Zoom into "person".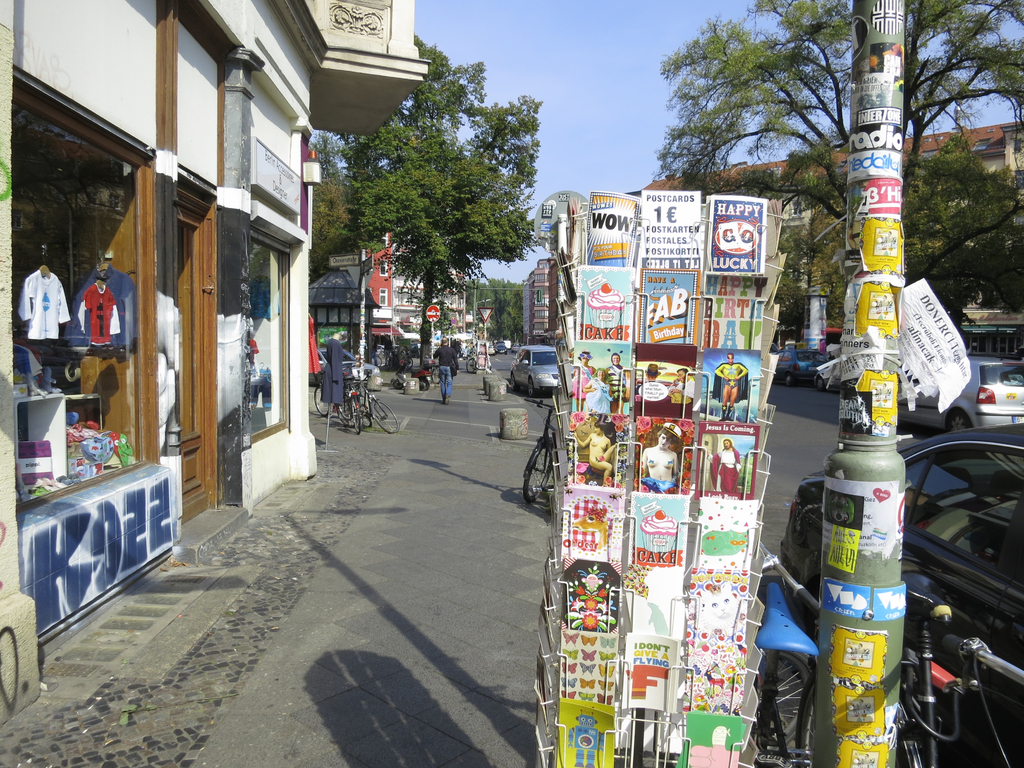
Zoom target: rect(711, 436, 741, 494).
